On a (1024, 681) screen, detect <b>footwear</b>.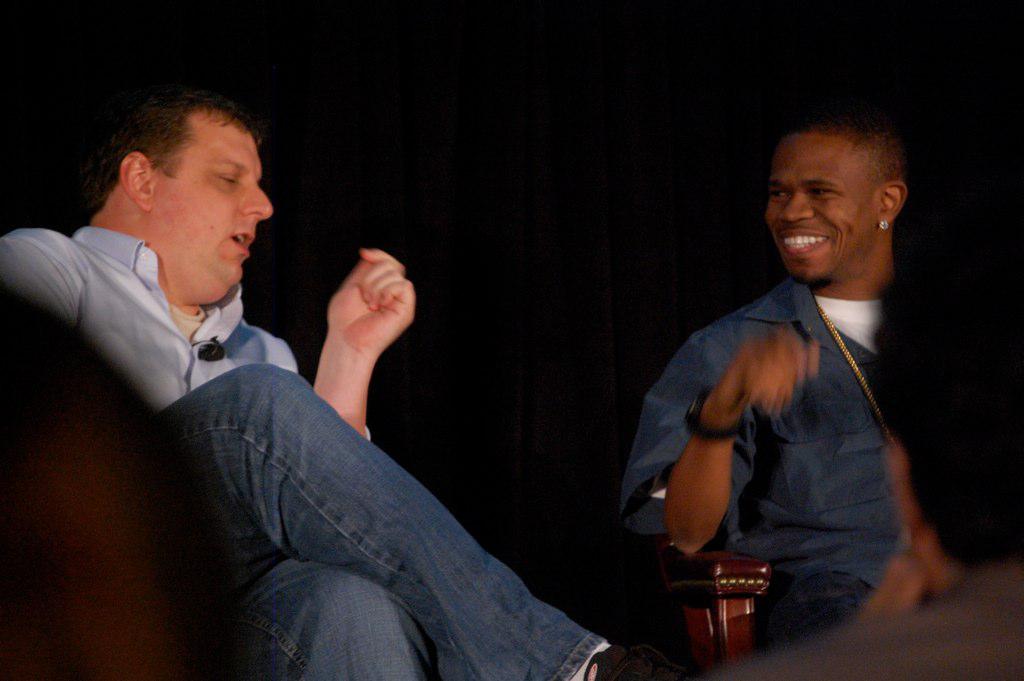
Rect(578, 646, 704, 680).
